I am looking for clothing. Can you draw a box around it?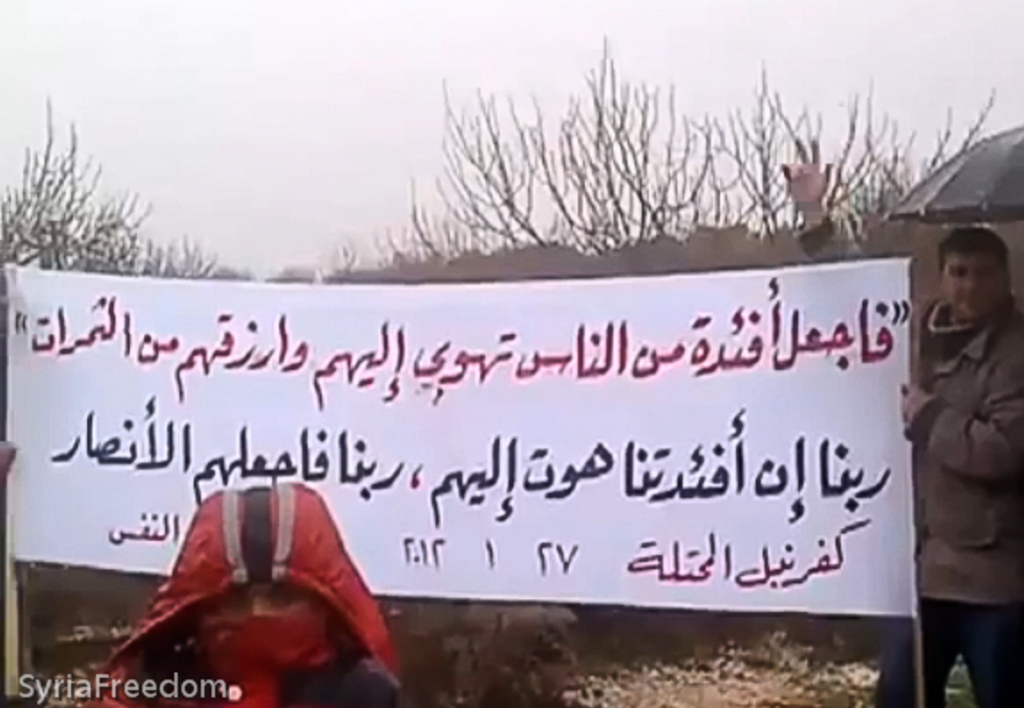
Sure, the bounding box is region(105, 487, 398, 690).
